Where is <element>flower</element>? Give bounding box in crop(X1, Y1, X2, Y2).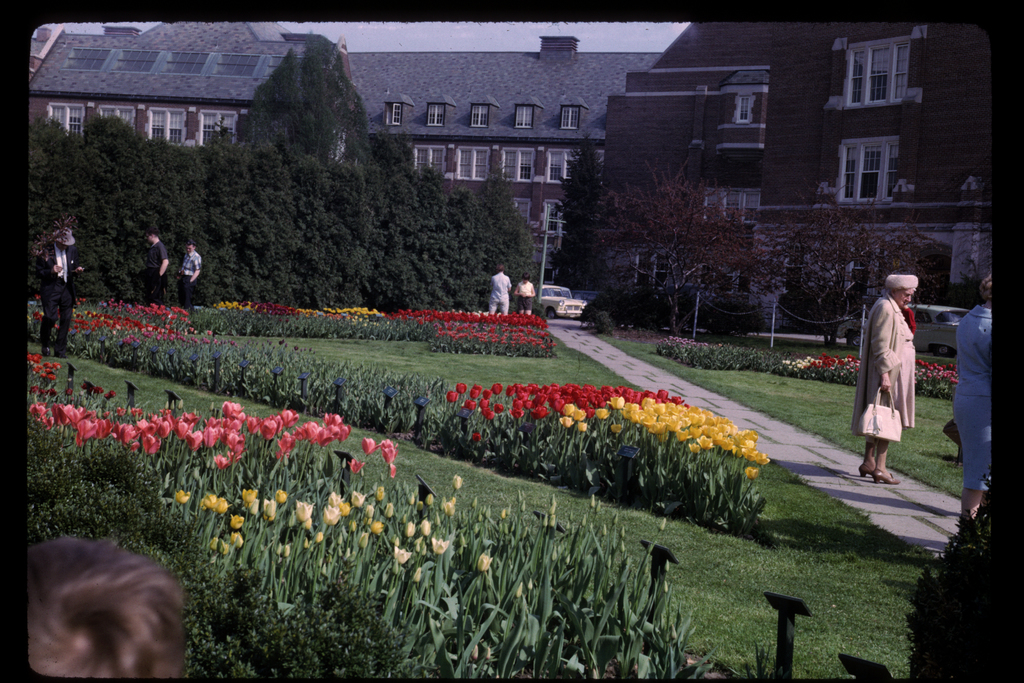
crop(358, 533, 369, 550).
